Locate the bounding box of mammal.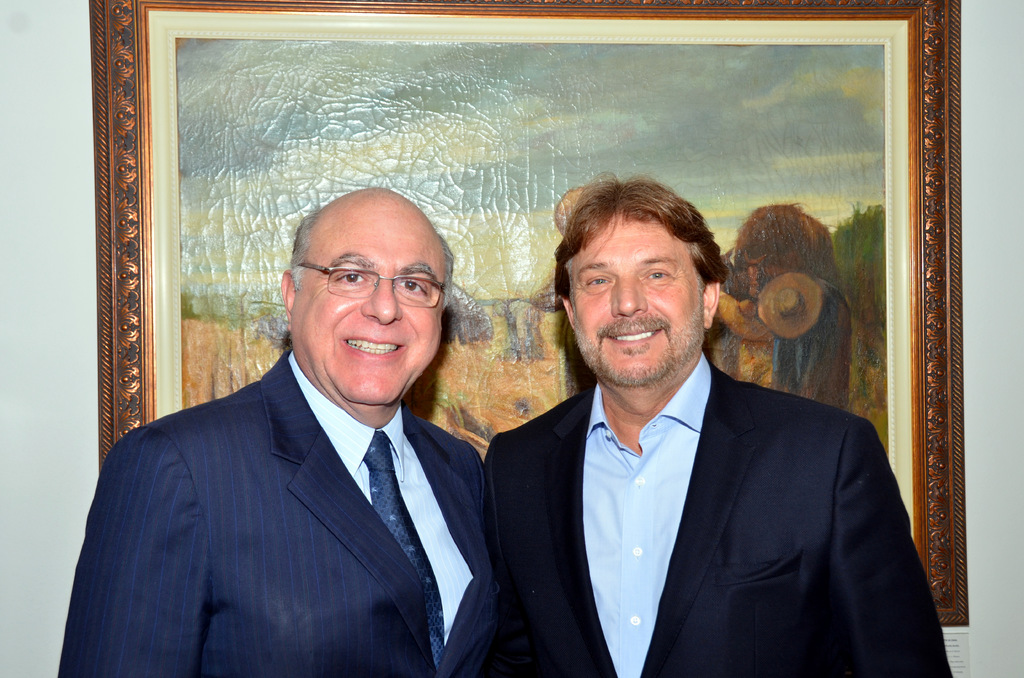
Bounding box: box(80, 188, 523, 677).
